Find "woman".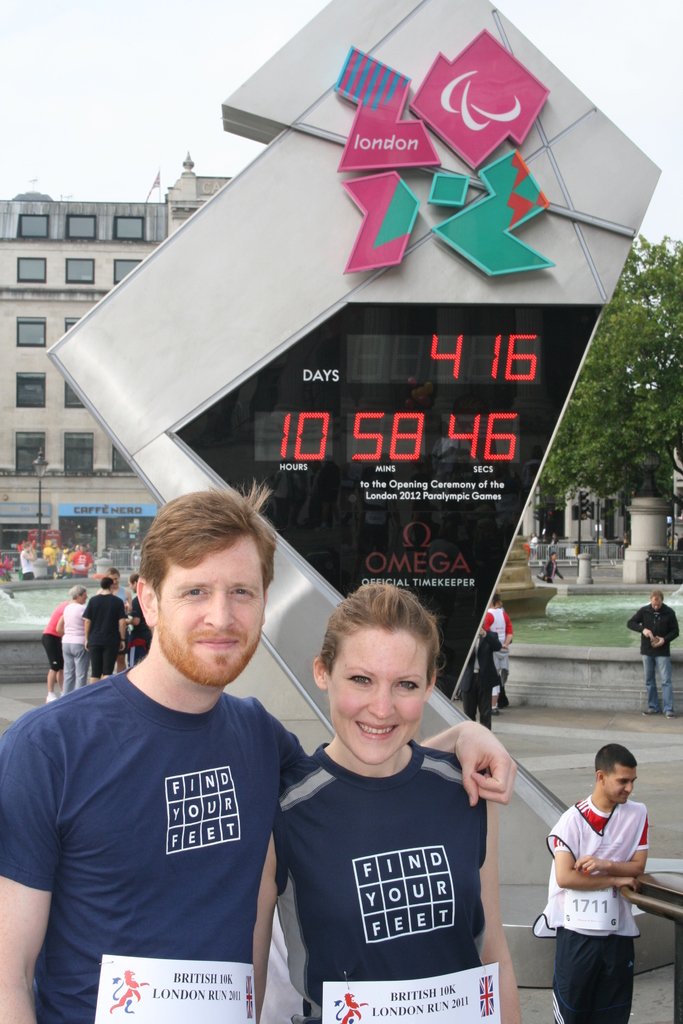
x1=54, y1=588, x2=88, y2=703.
